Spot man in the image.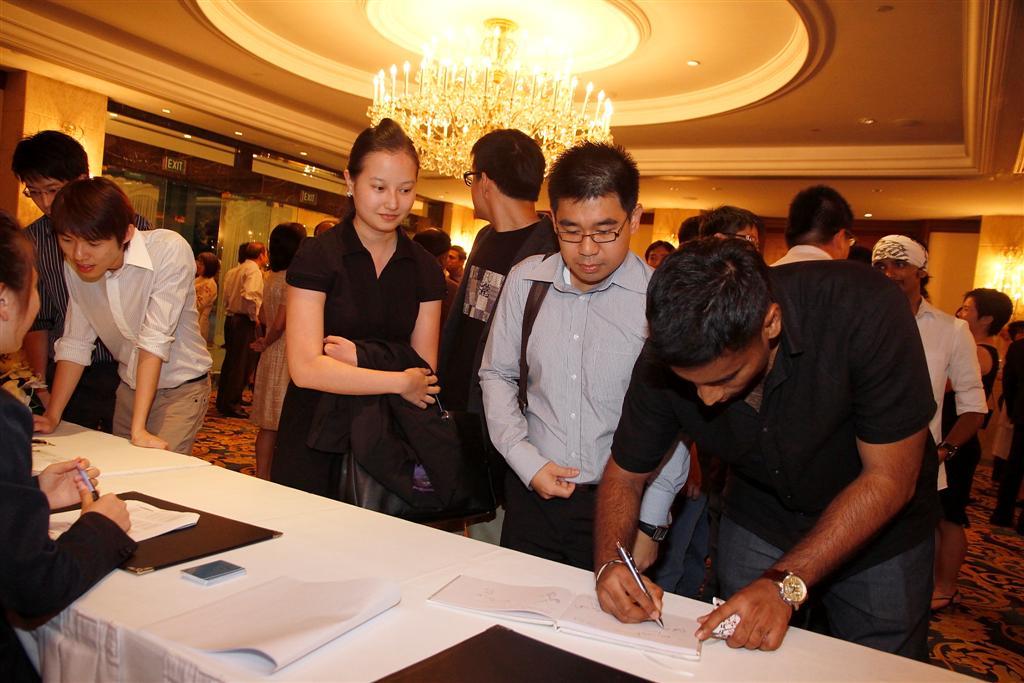
man found at bbox=[694, 201, 765, 594].
